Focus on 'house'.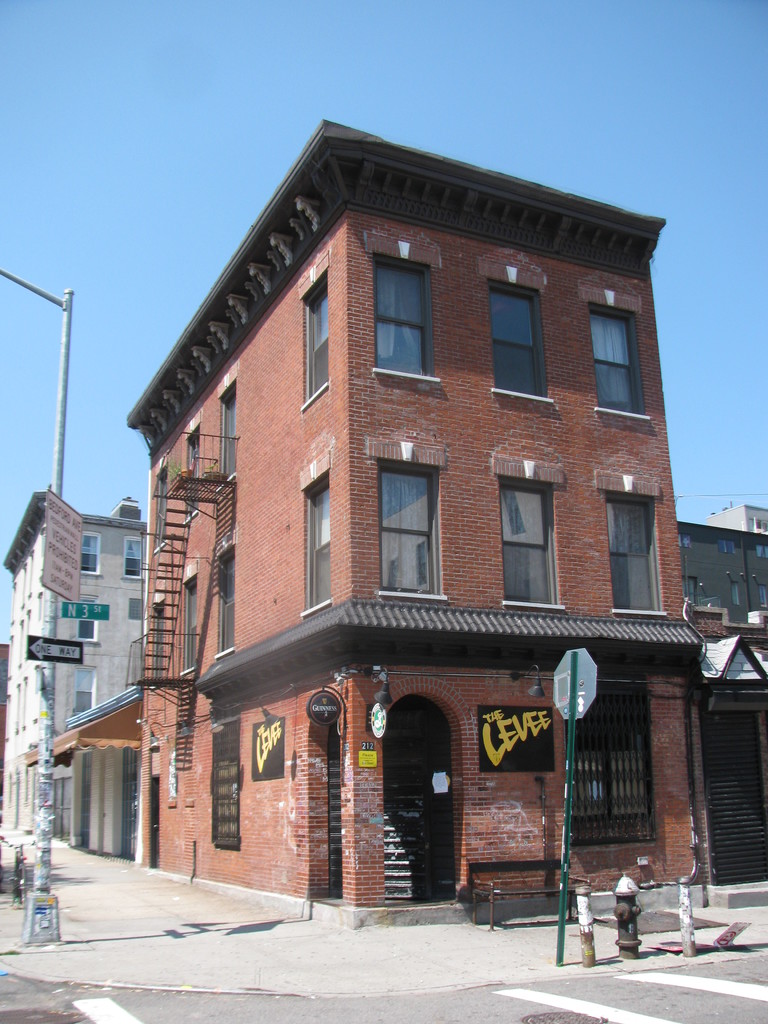
Focused at (124,115,702,908).
